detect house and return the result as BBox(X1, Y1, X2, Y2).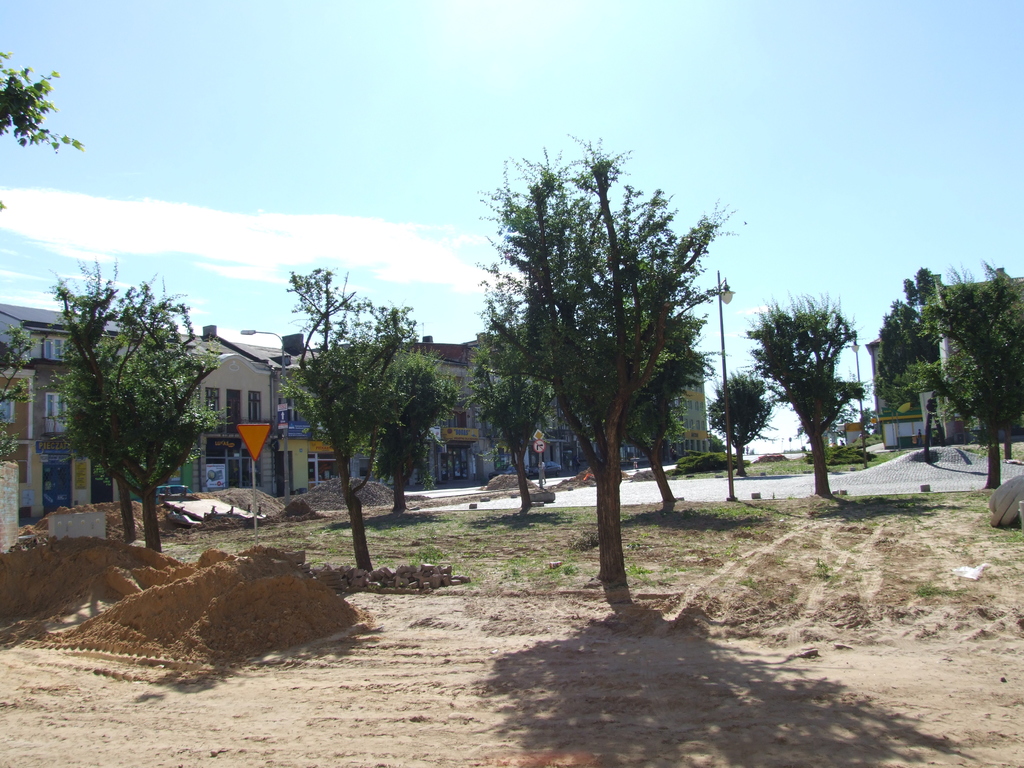
BBox(937, 273, 1023, 438).
